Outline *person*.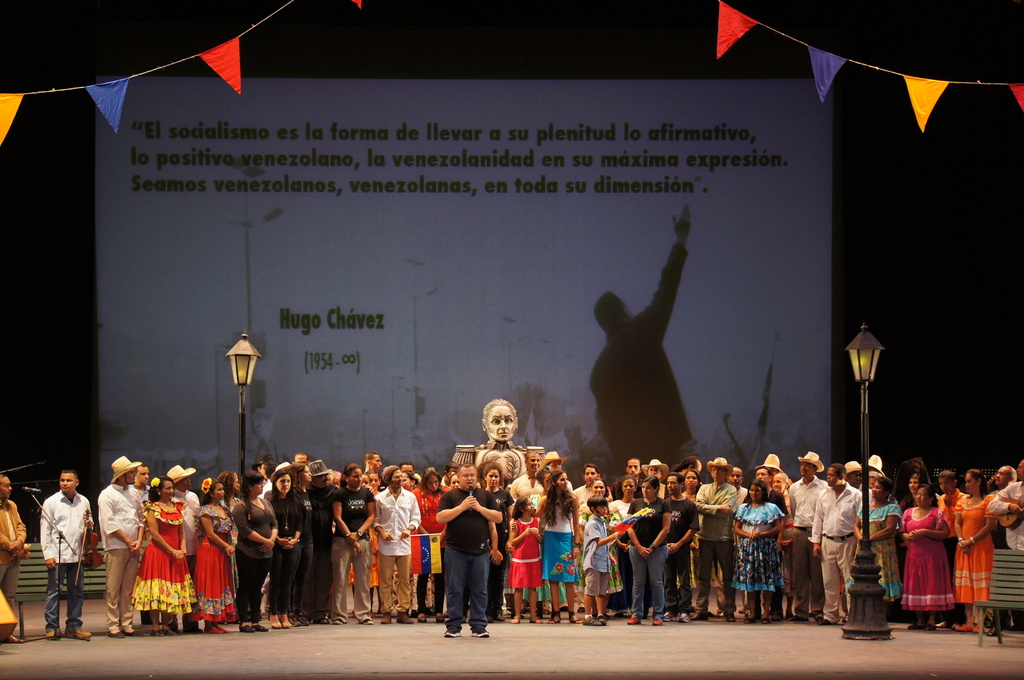
Outline: region(627, 473, 672, 626).
